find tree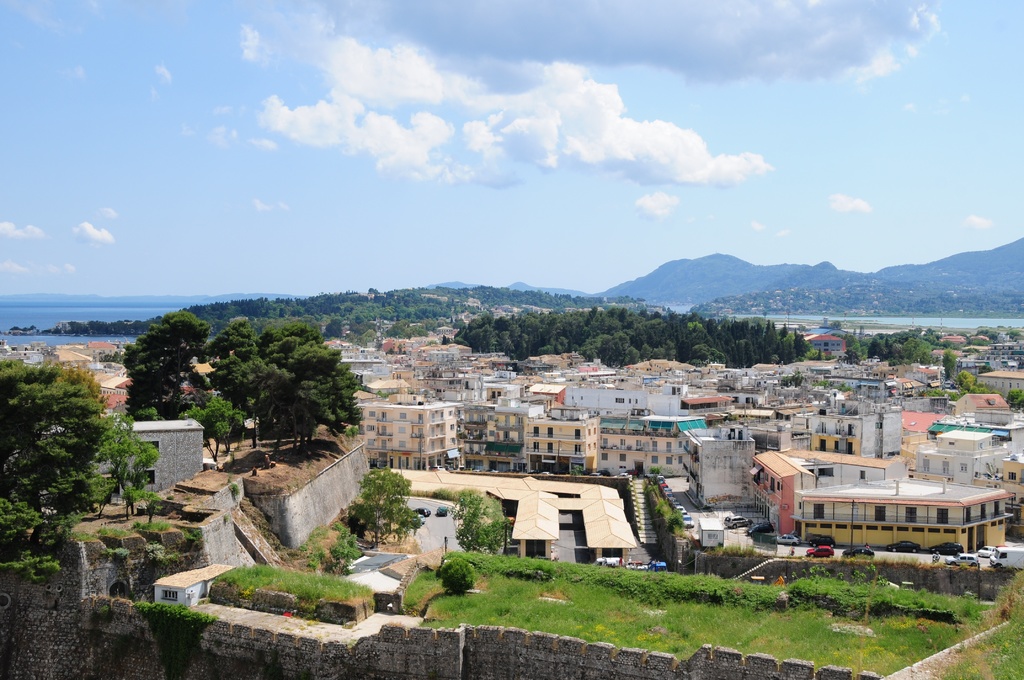
(938,352,964,385)
